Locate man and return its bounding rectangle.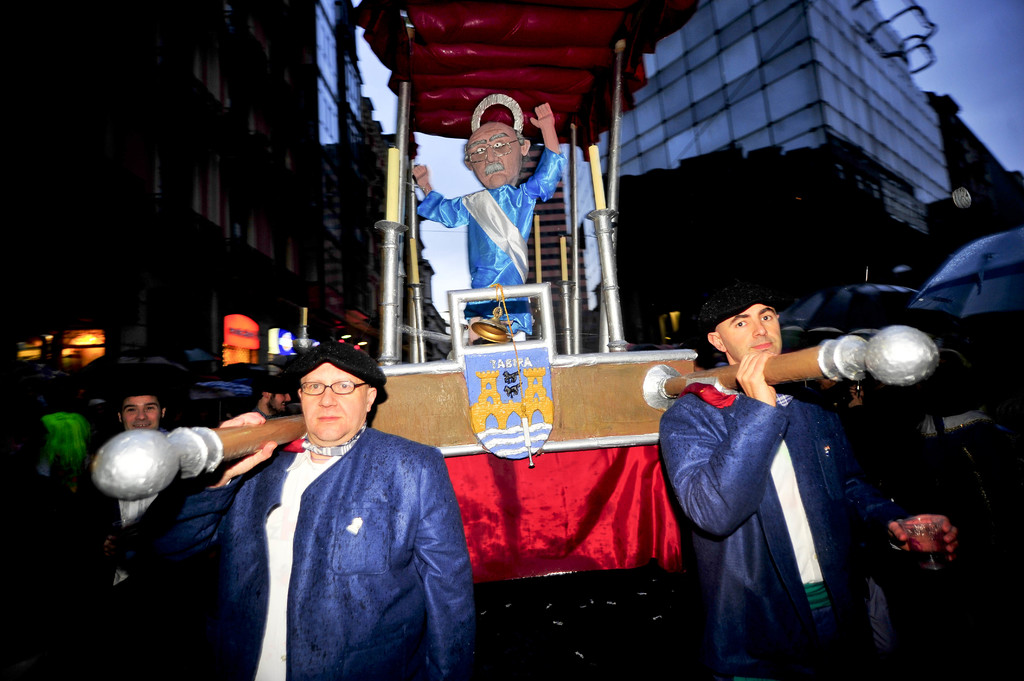
rect(659, 280, 956, 680).
